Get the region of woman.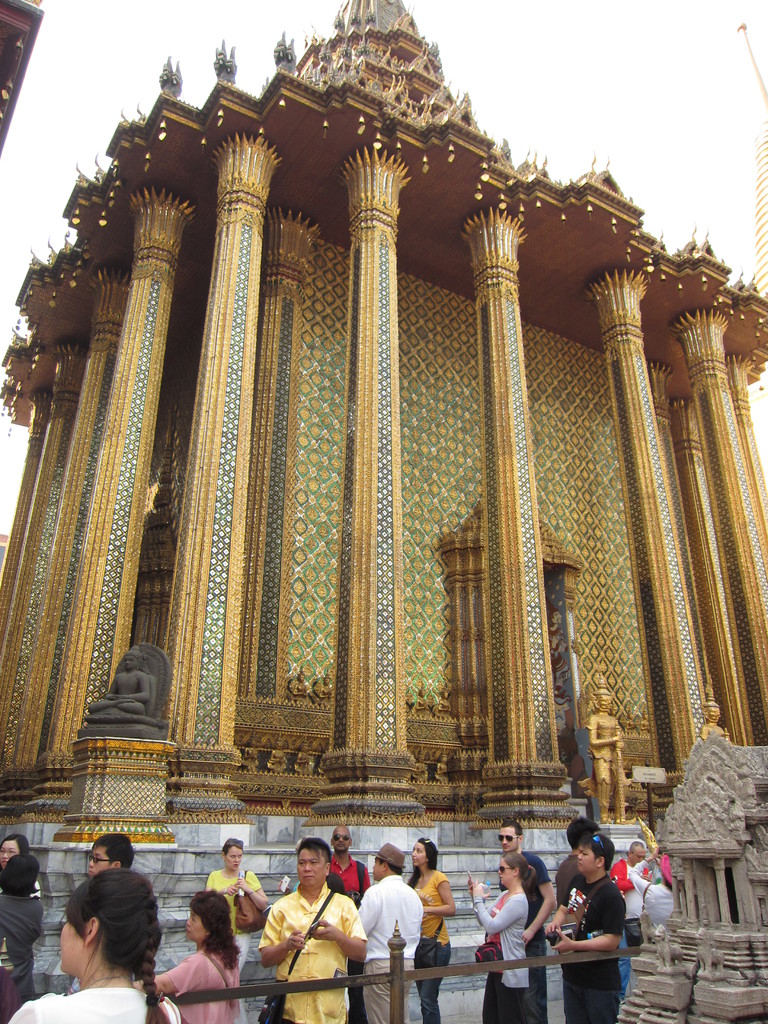
[403, 833, 461, 1023].
